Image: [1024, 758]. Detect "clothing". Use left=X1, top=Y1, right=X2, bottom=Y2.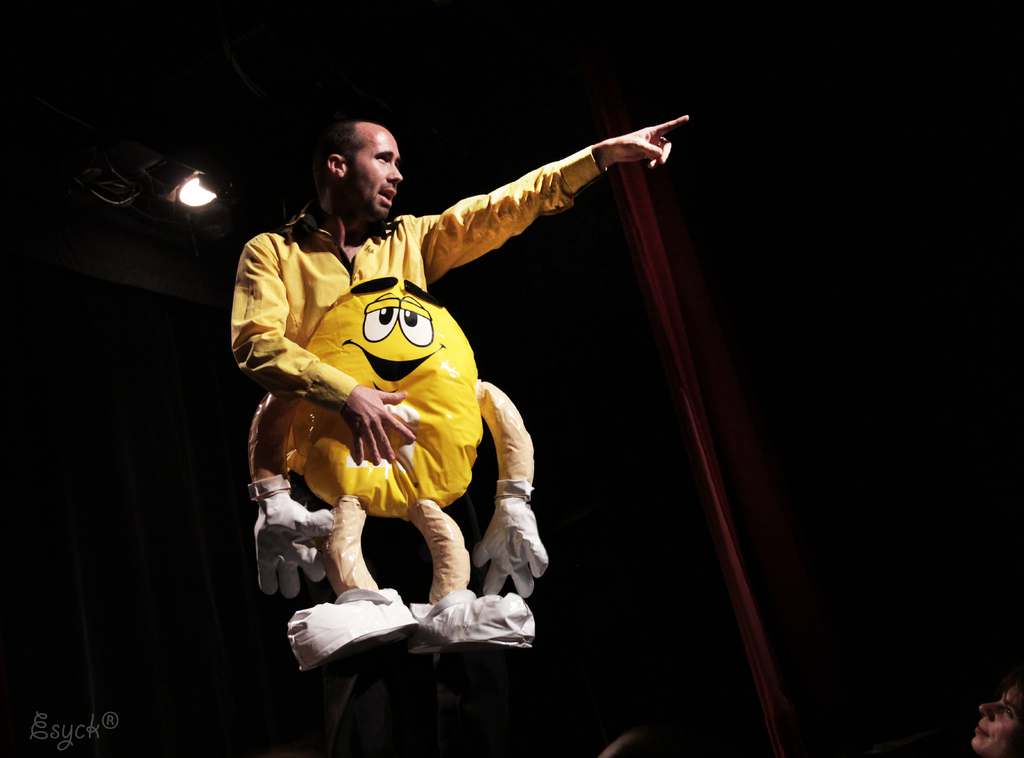
left=228, top=140, right=602, bottom=408.
